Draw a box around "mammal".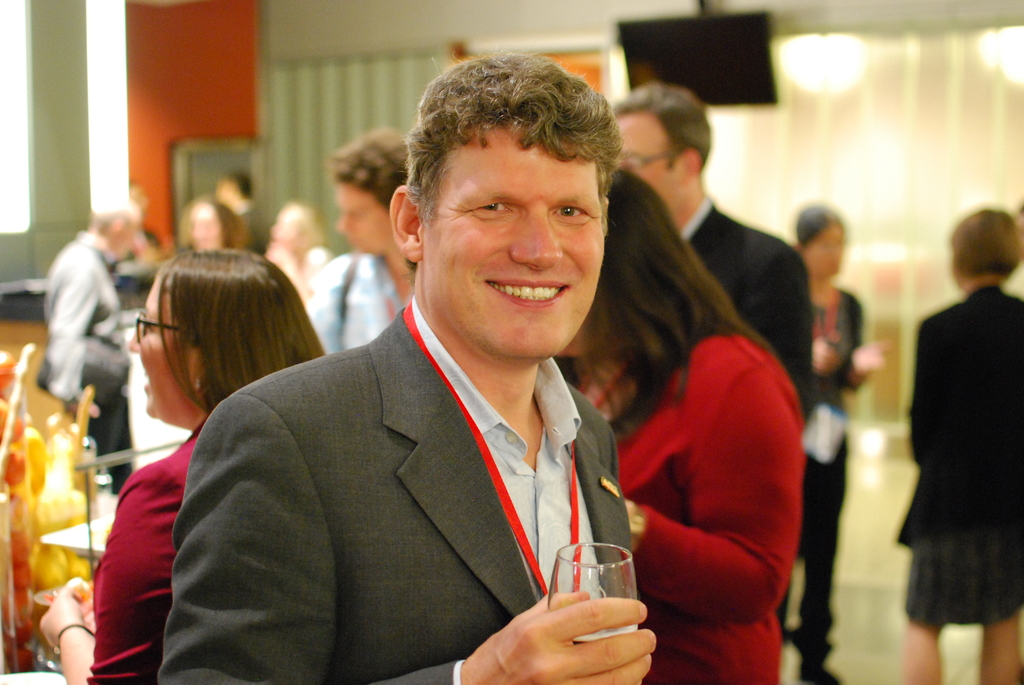
rect(38, 207, 142, 480).
